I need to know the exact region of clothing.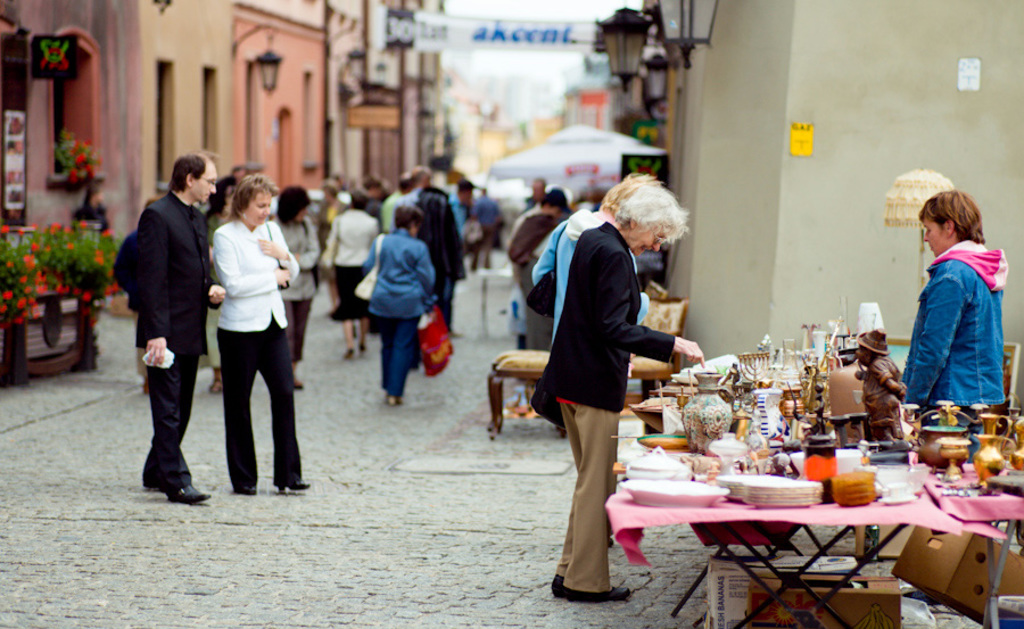
Region: 272/222/320/364.
